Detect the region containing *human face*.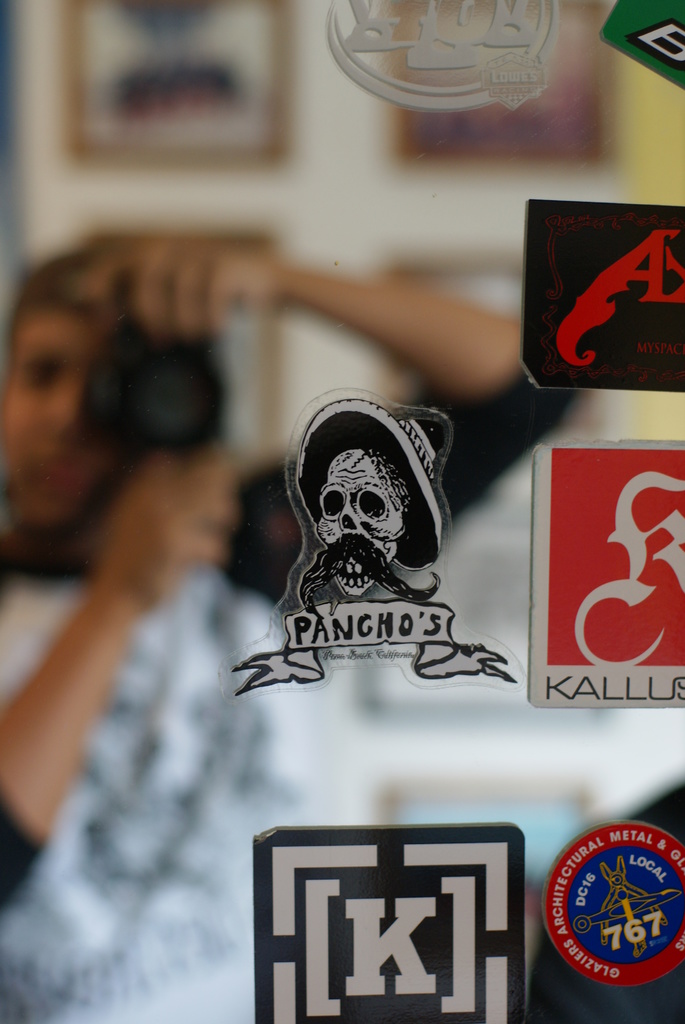
<box>0,307,131,521</box>.
